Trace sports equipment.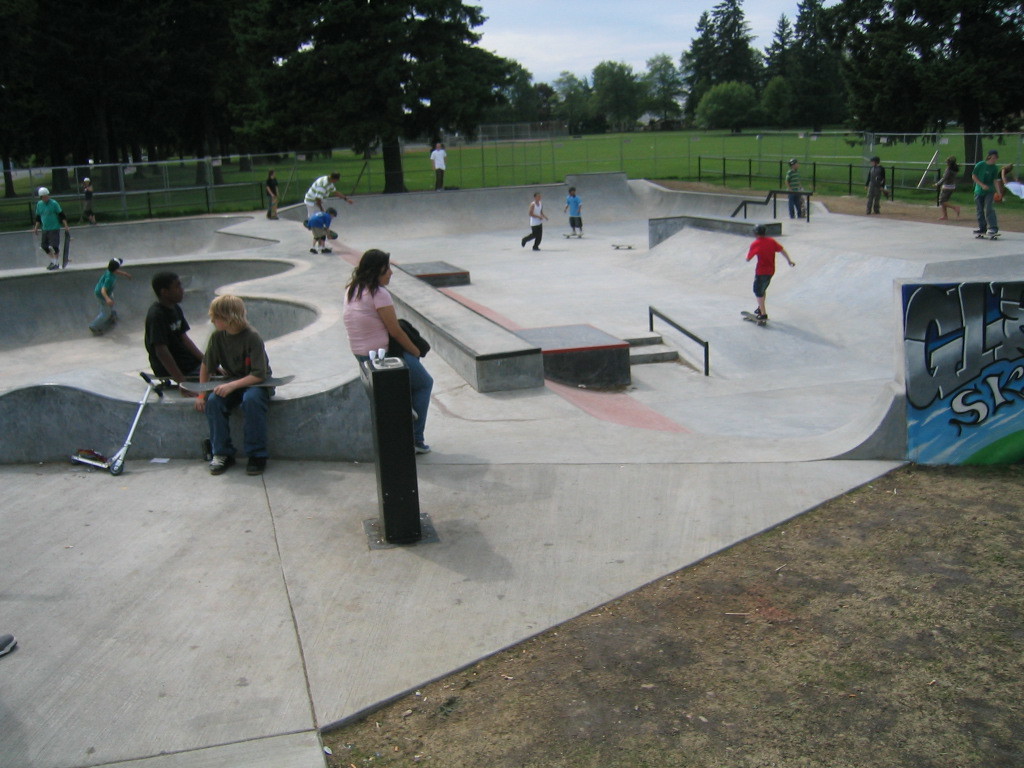
Traced to <box>59,226,77,268</box>.
